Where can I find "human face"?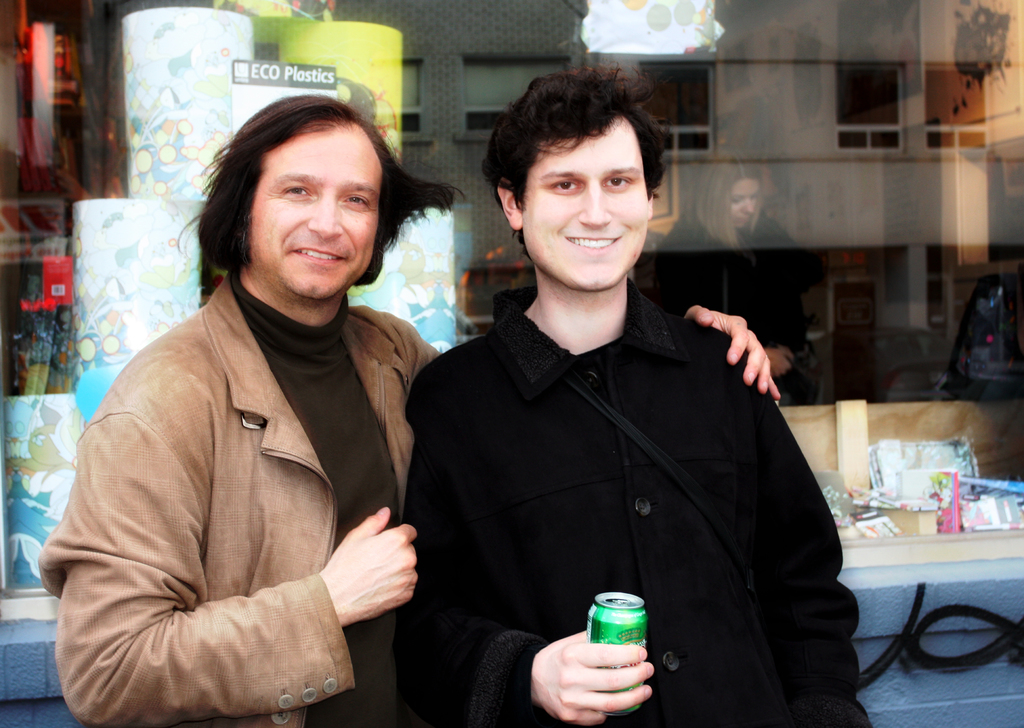
You can find it at 727 175 760 232.
